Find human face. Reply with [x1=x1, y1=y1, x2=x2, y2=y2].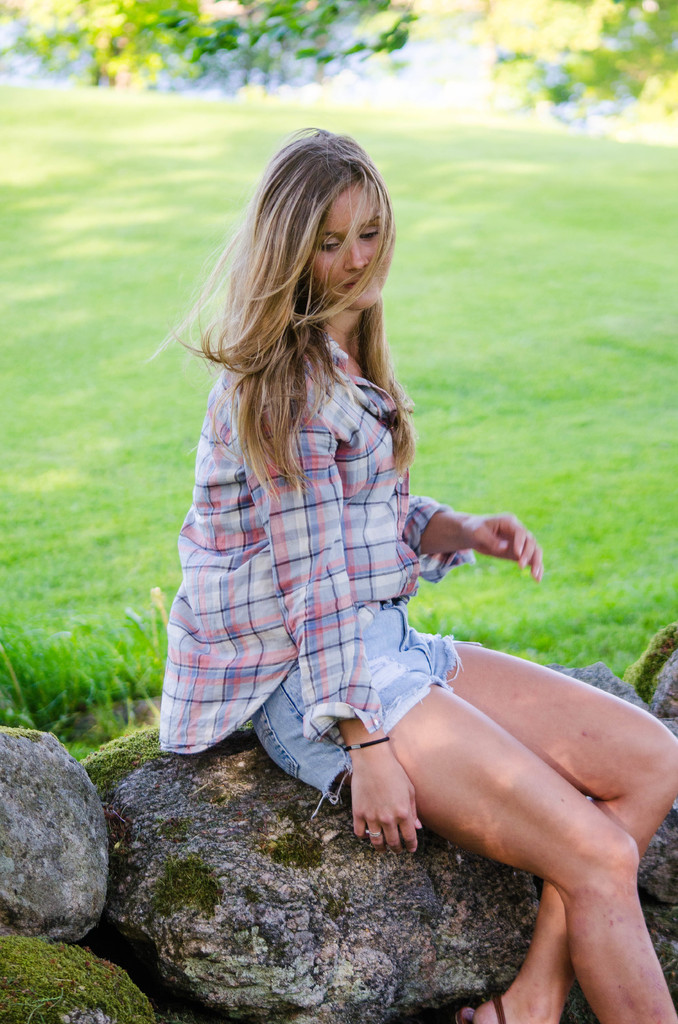
[x1=302, y1=182, x2=394, y2=308].
